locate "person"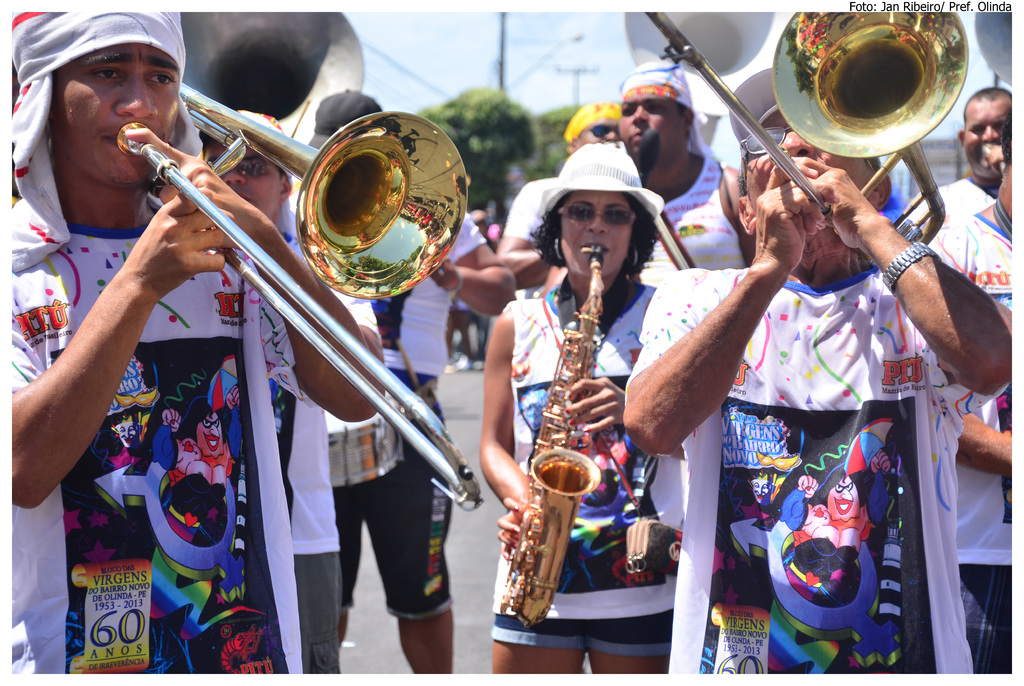
[x1=6, y1=8, x2=386, y2=673]
